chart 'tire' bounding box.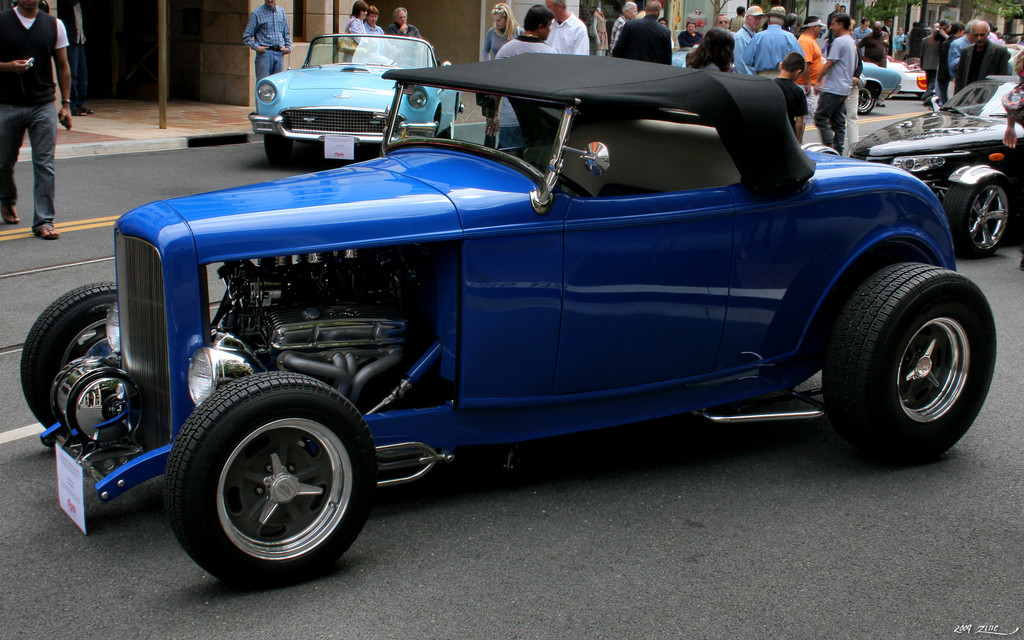
Charted: crop(858, 87, 875, 115).
